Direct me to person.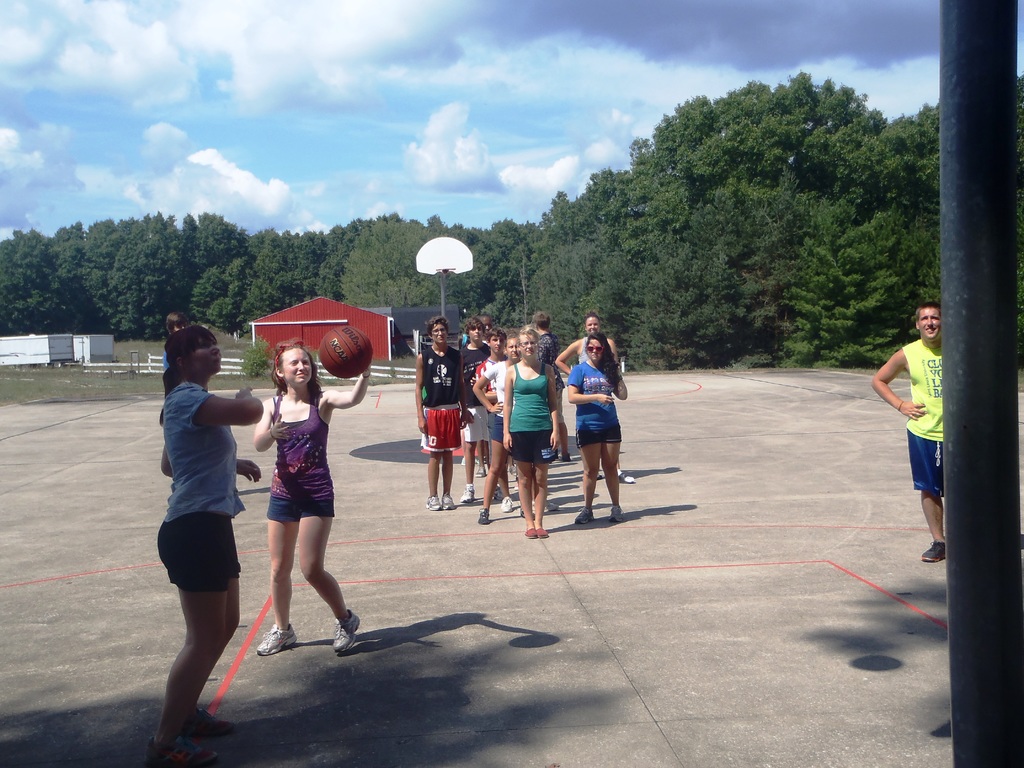
Direction: region(874, 300, 941, 562).
